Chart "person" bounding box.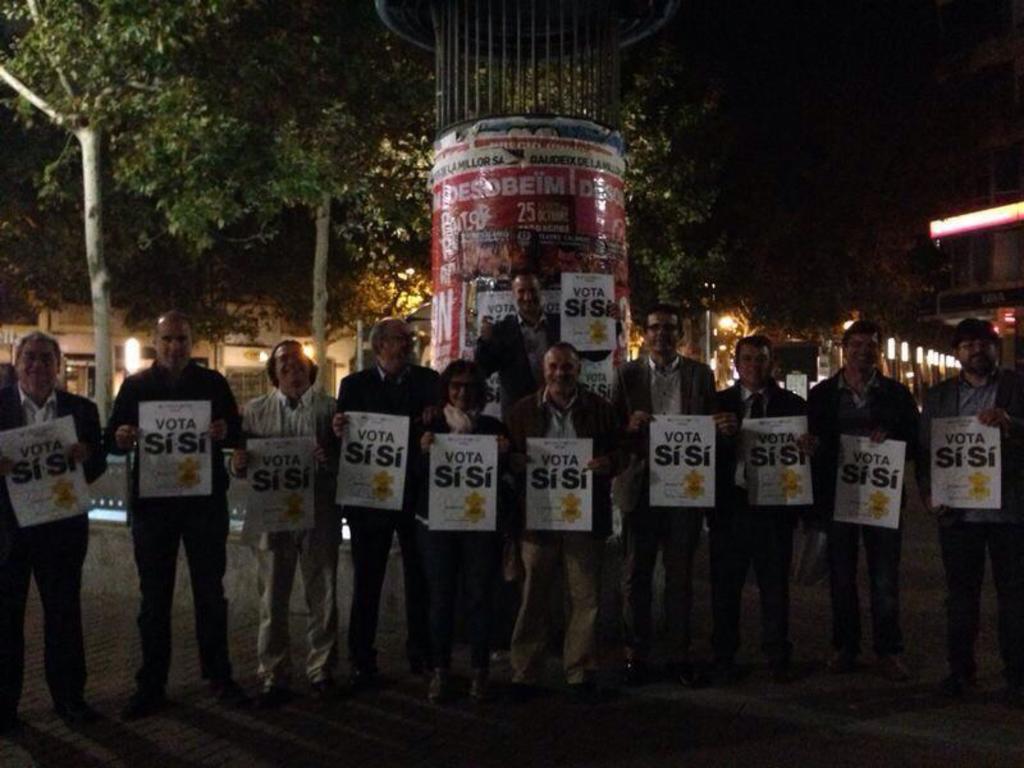
Charted: x1=503, y1=340, x2=627, y2=692.
